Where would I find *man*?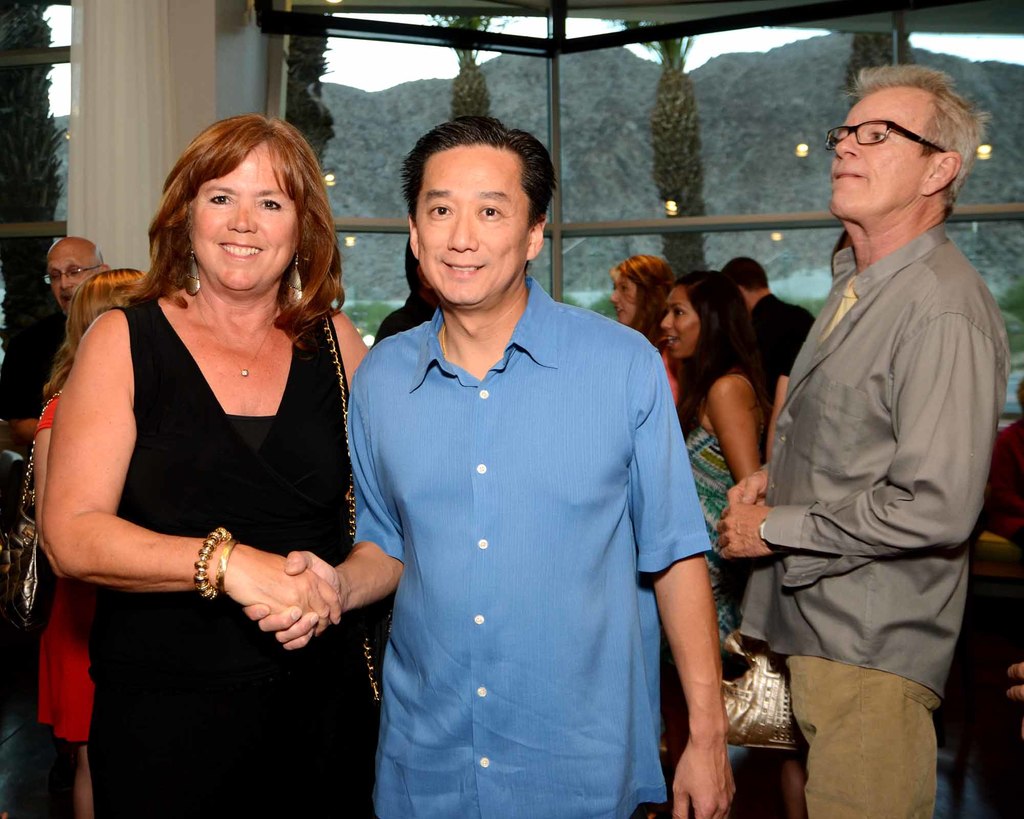
At (left=715, top=256, right=815, bottom=468).
